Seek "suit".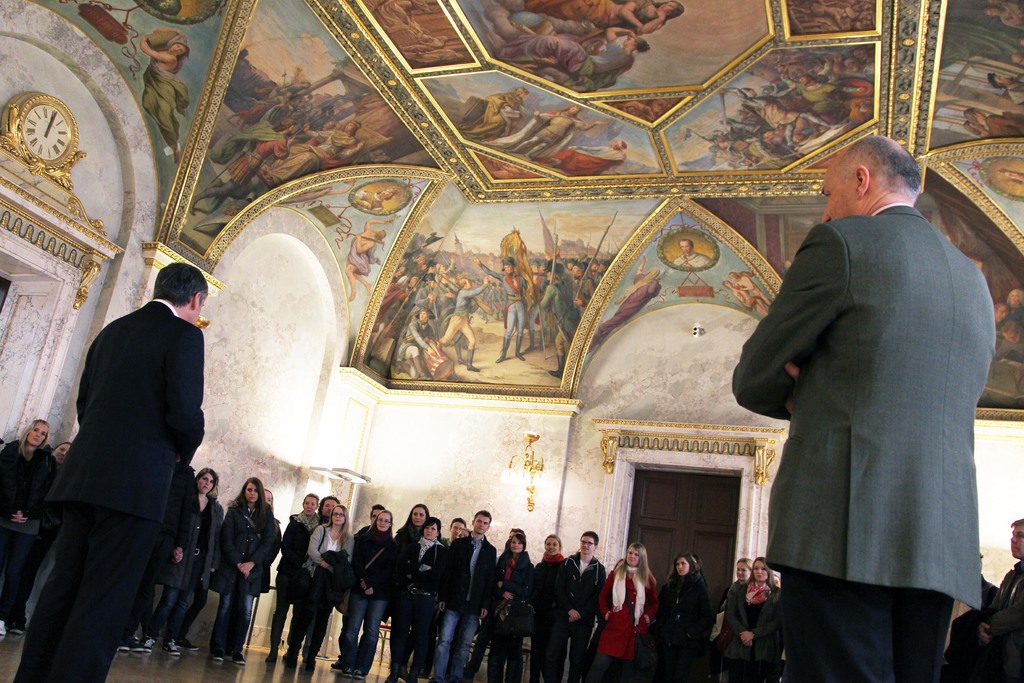
[32, 256, 225, 675].
